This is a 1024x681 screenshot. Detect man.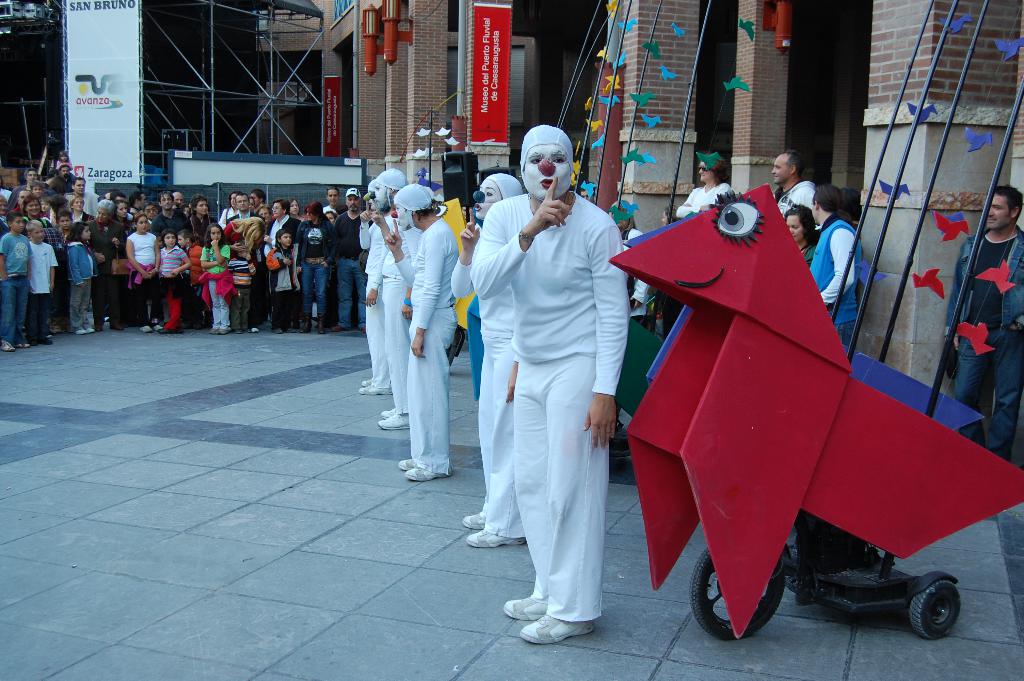
<region>942, 183, 1023, 465</region>.
